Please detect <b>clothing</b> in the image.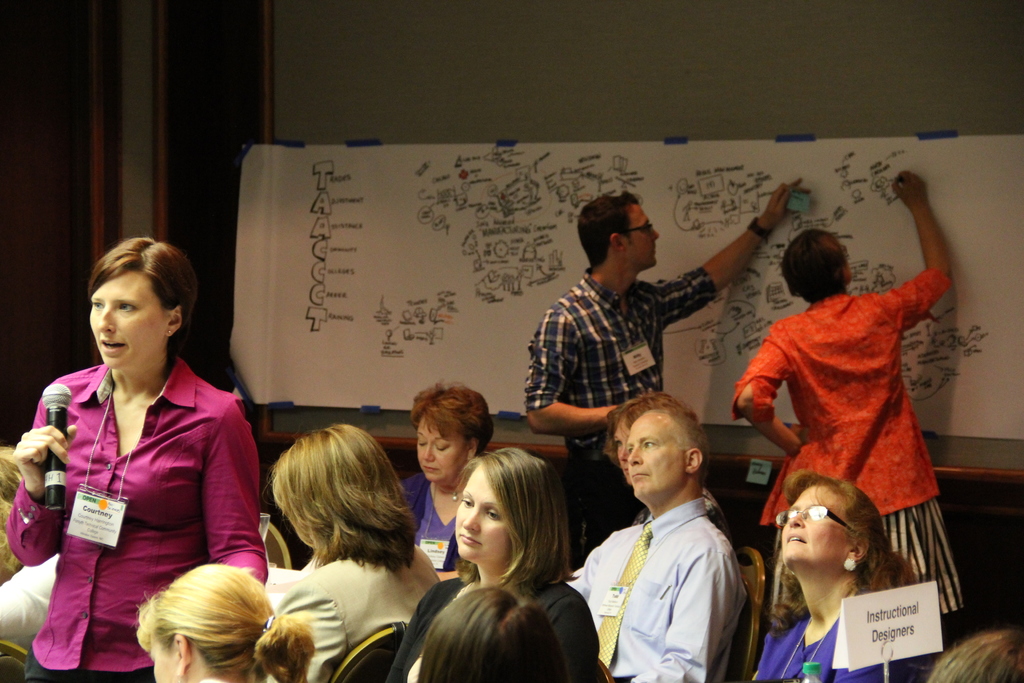
[271,557,444,682].
